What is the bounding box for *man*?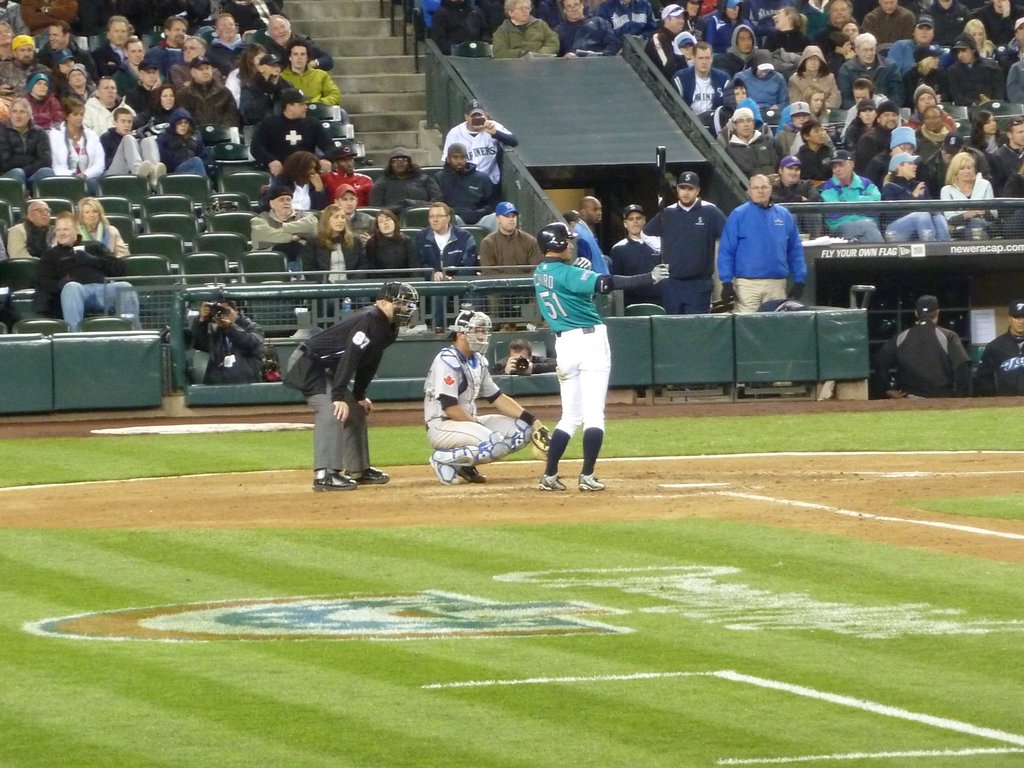
<box>62,62,93,102</box>.
